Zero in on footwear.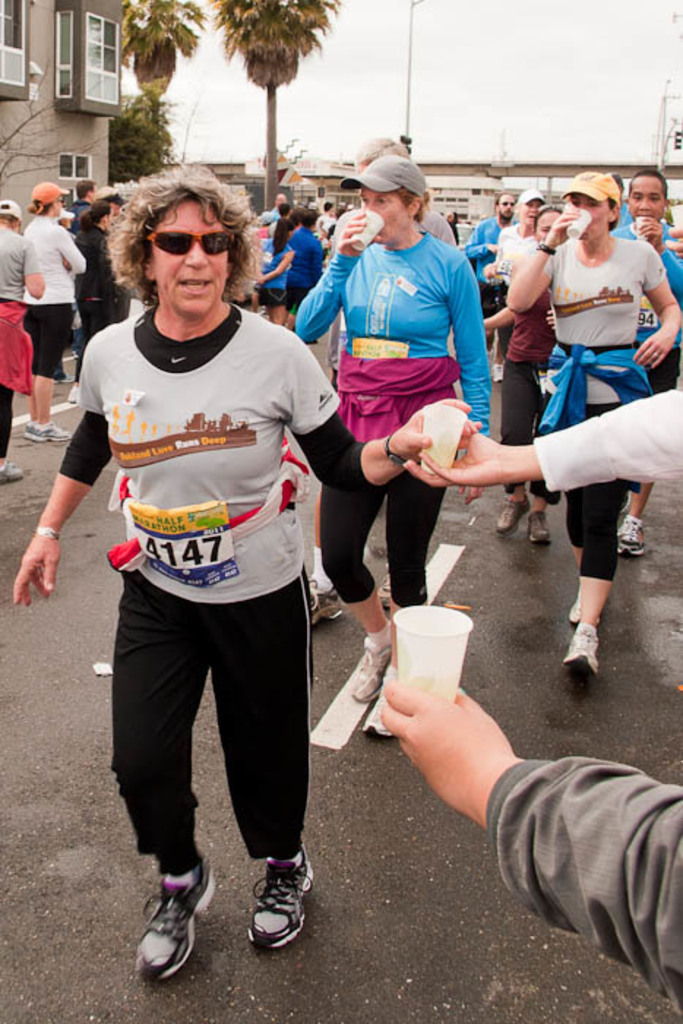
Zeroed in: crop(527, 506, 554, 547).
